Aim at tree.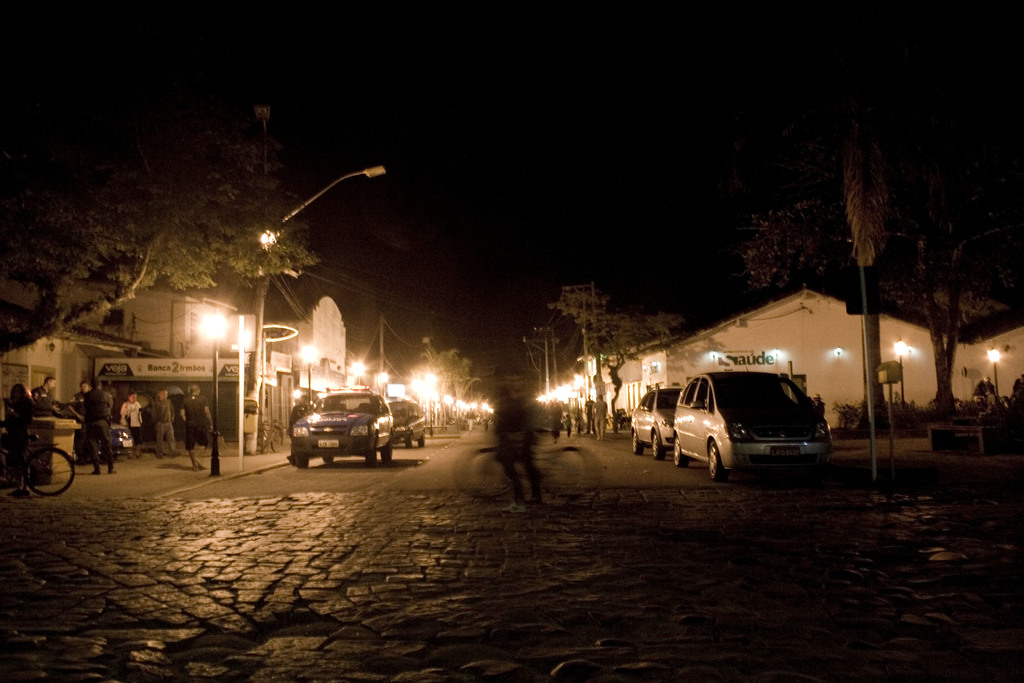
Aimed at (left=529, top=272, right=575, bottom=410).
